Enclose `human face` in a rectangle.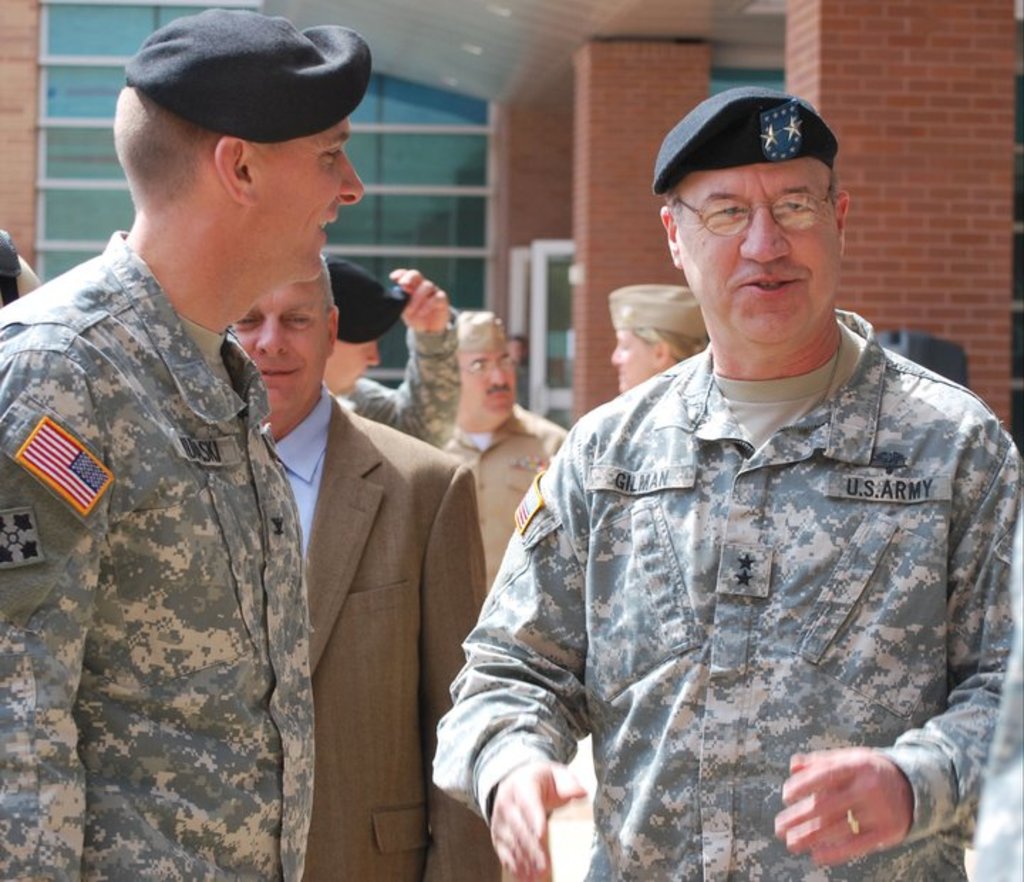
box=[229, 283, 331, 415].
